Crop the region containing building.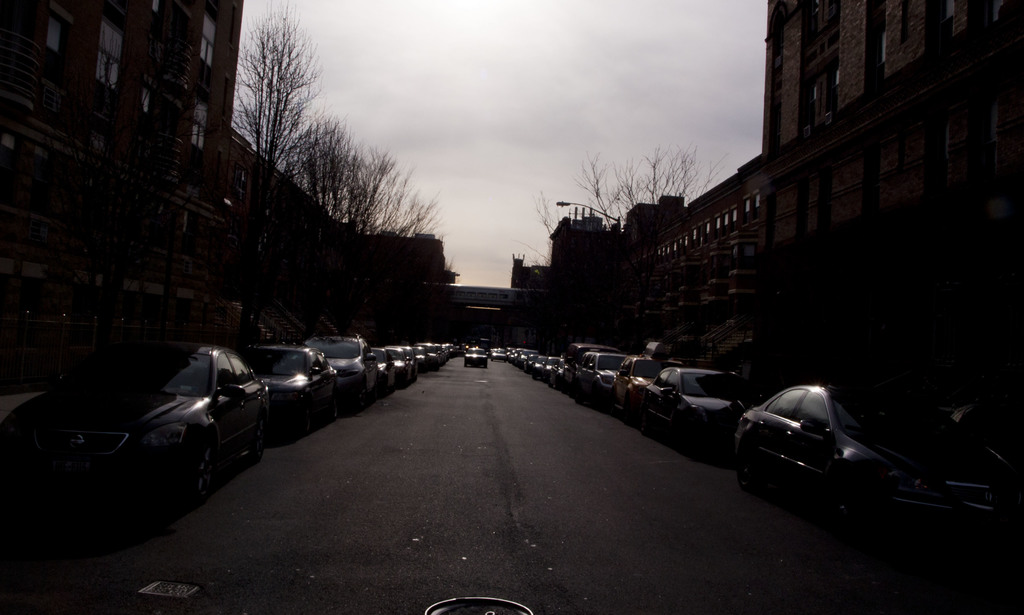
Crop region: box(509, 153, 761, 358).
